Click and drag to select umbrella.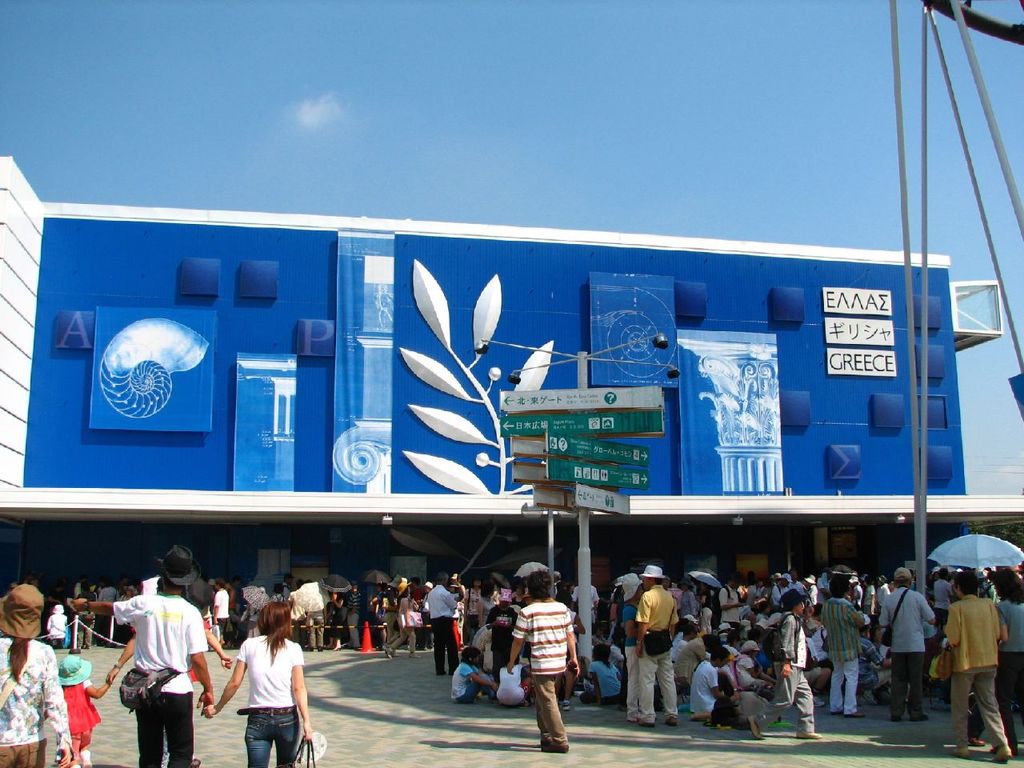
Selection: BBox(926, 533, 1022, 597).
